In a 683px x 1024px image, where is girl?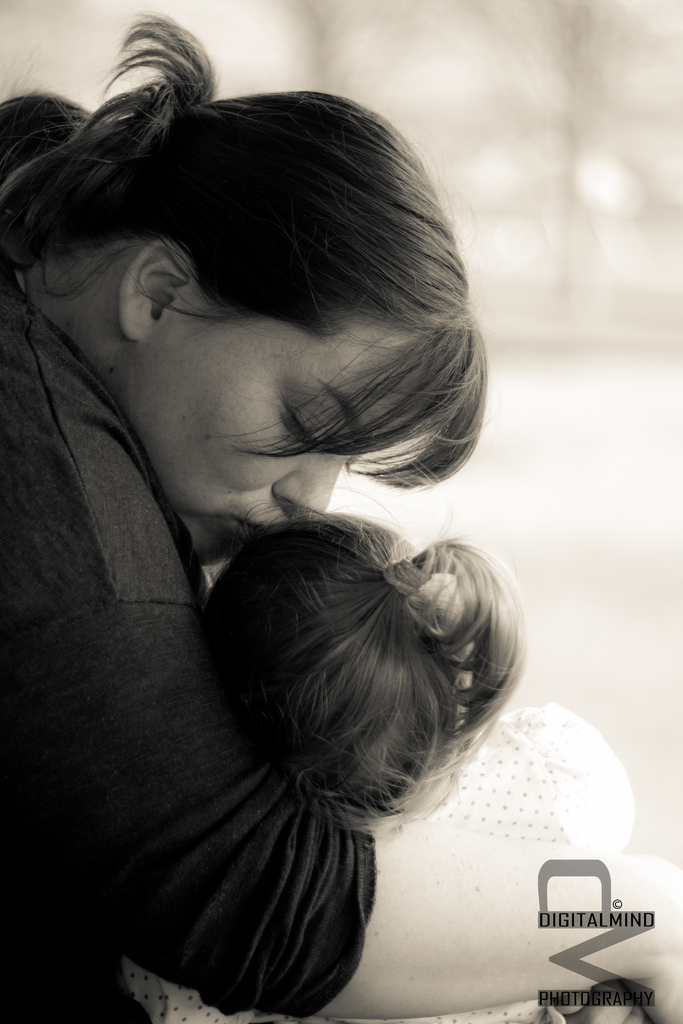
128/512/661/1023.
